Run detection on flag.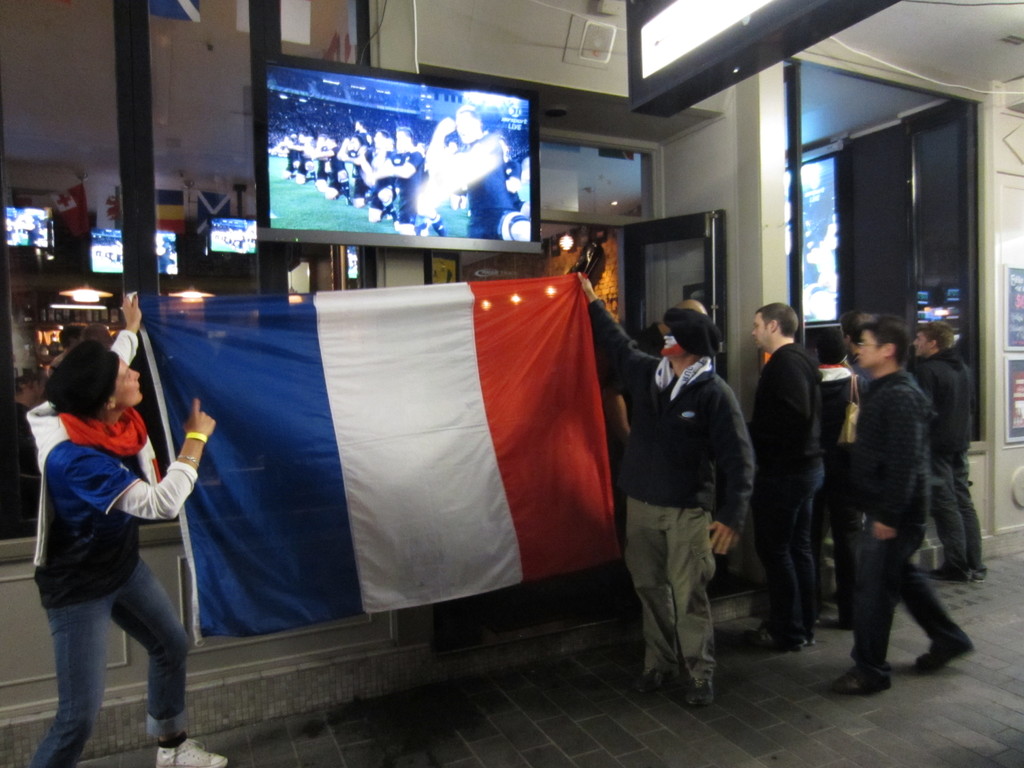
Result: (left=127, top=260, right=588, bottom=656).
